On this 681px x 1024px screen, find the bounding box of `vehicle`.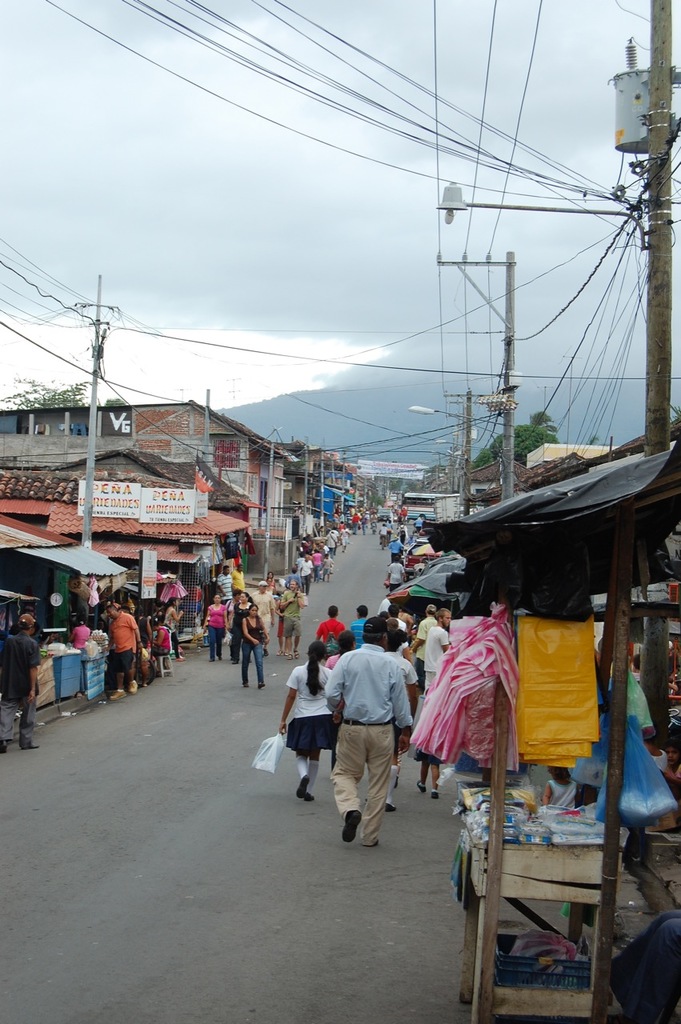
Bounding box: crop(374, 506, 395, 522).
